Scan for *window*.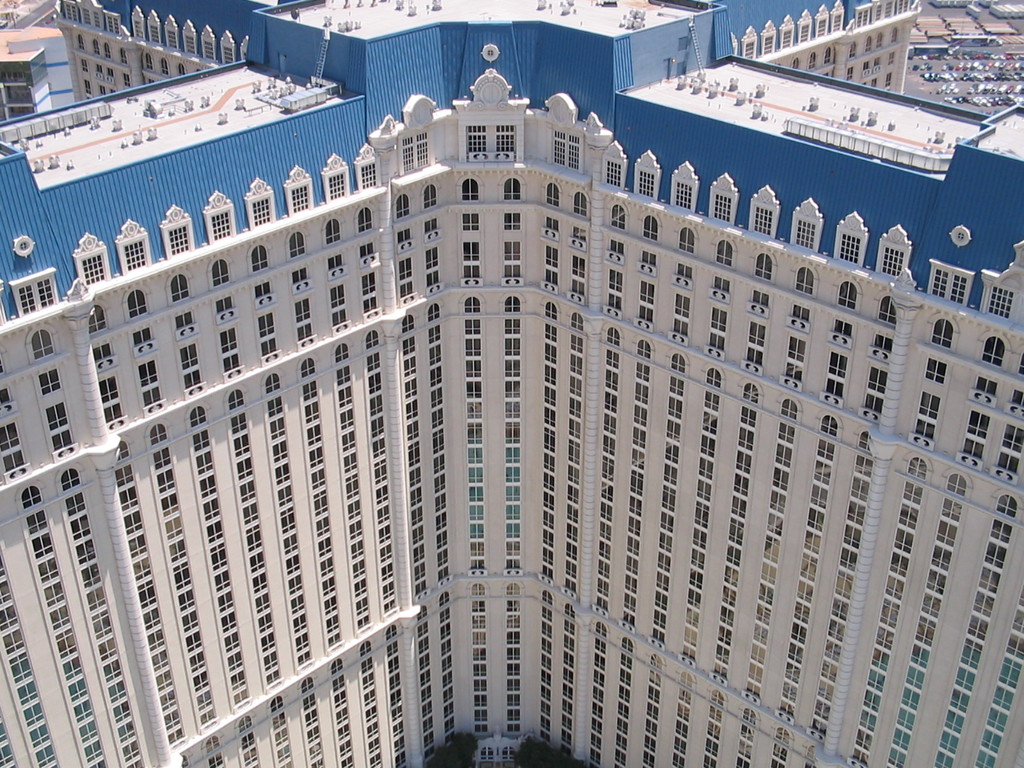
Scan result: detection(833, 285, 861, 312).
